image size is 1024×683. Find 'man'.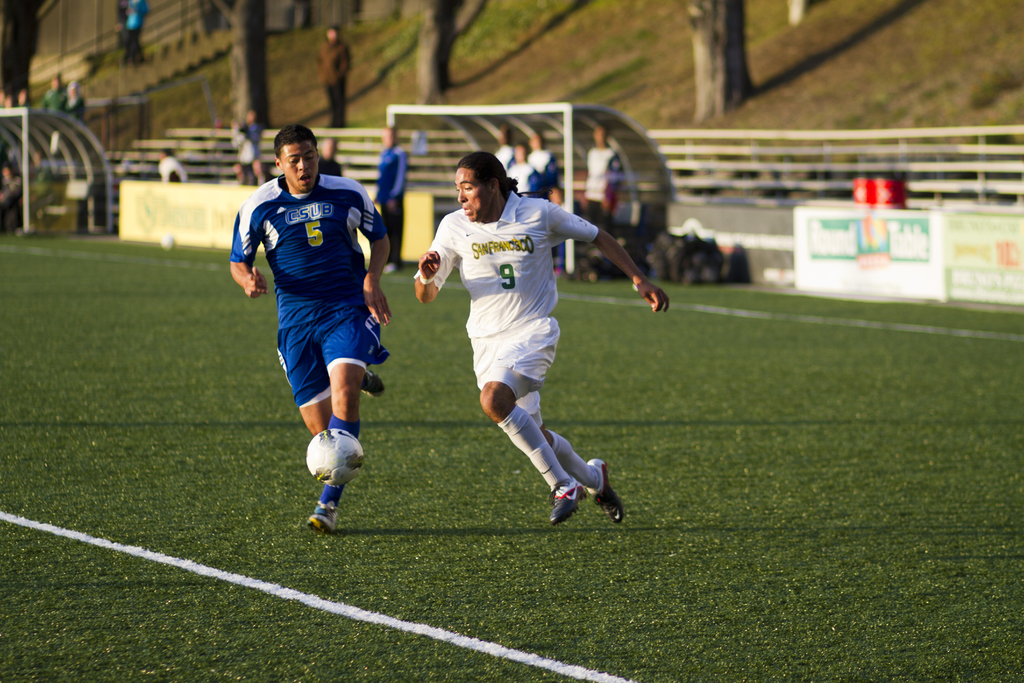
x1=230, y1=108, x2=268, y2=186.
